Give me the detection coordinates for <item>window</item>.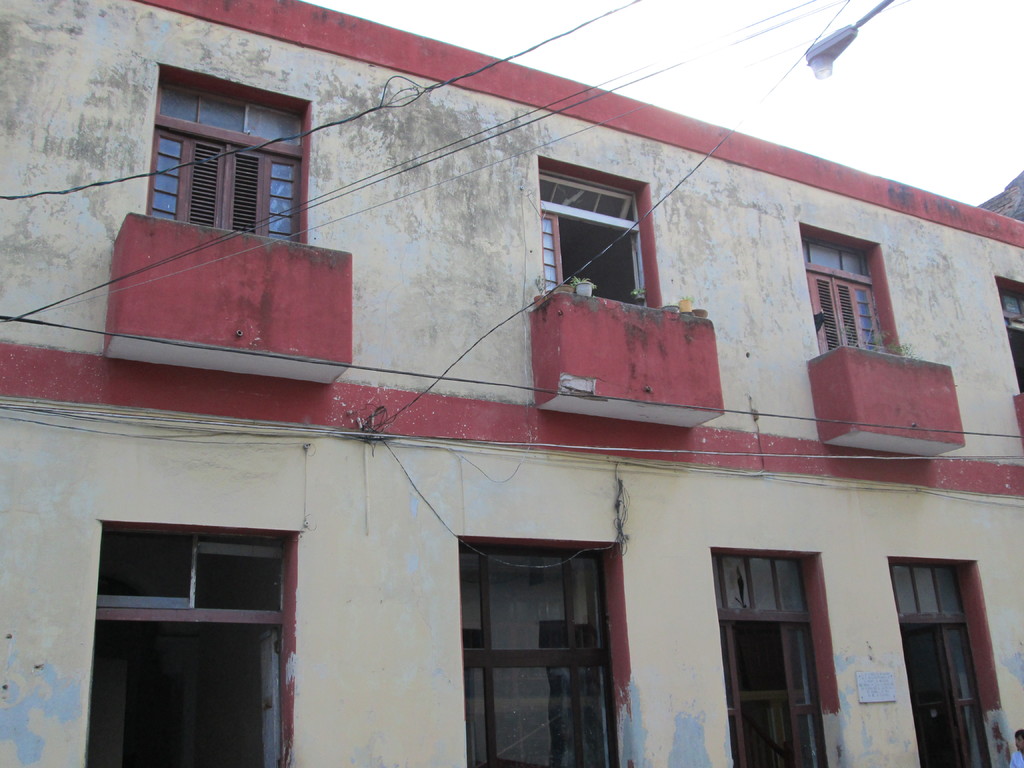
BBox(88, 529, 293, 767).
